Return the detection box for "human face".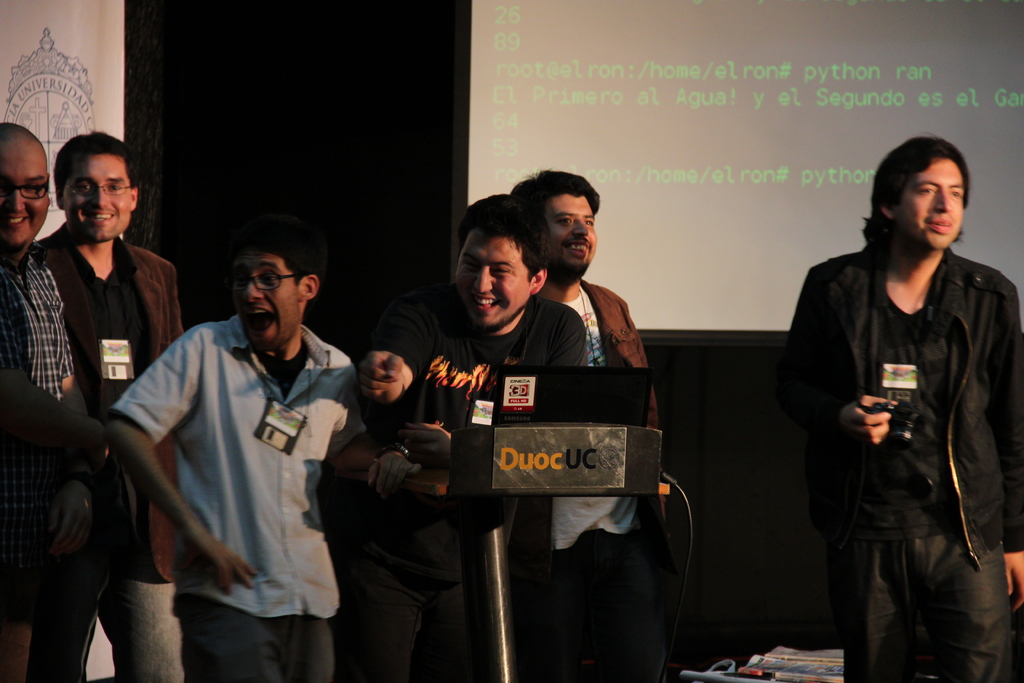
pyautogui.locateOnScreen(539, 194, 598, 273).
